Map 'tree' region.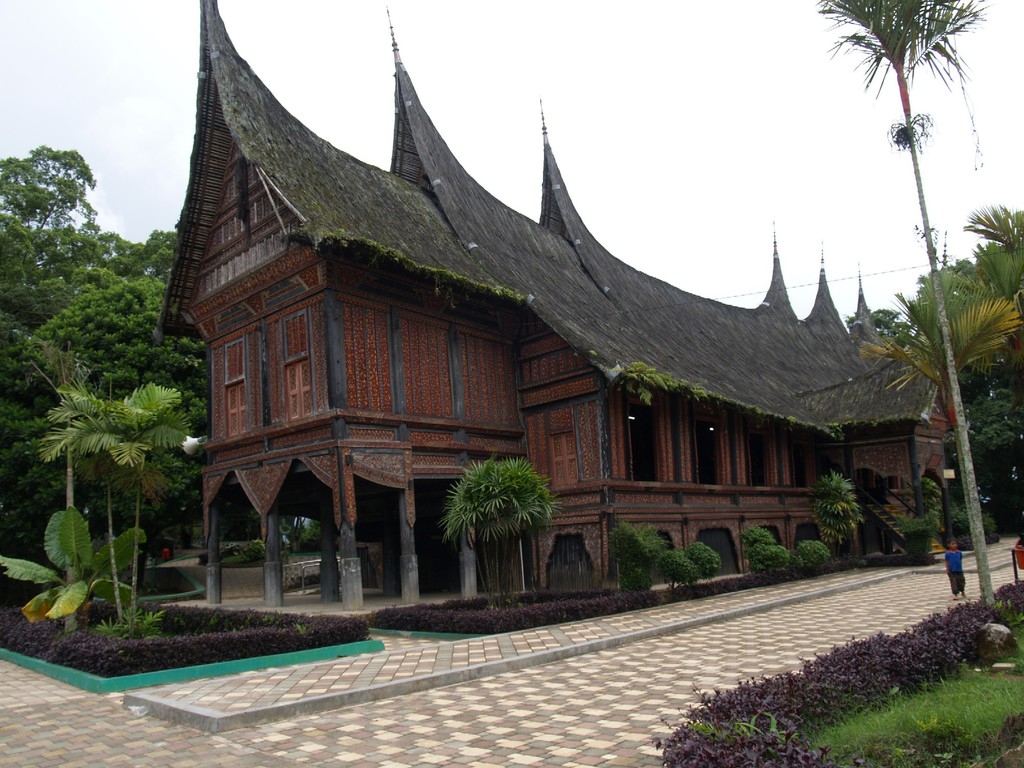
Mapped to 428/446/562/588.
